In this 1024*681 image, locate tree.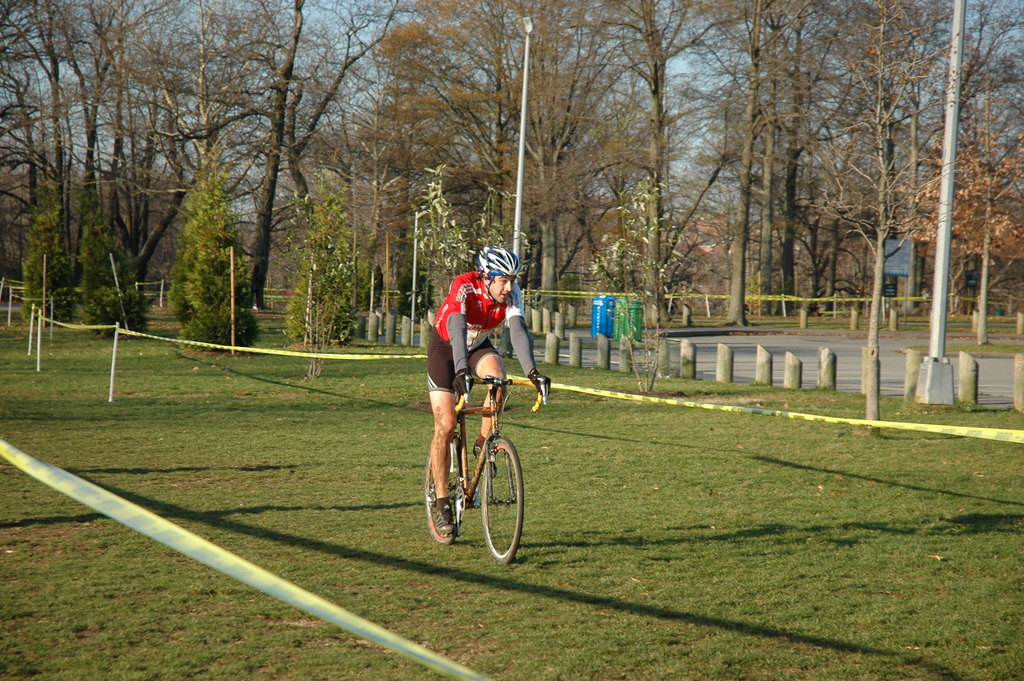
Bounding box: detection(80, 186, 150, 334).
